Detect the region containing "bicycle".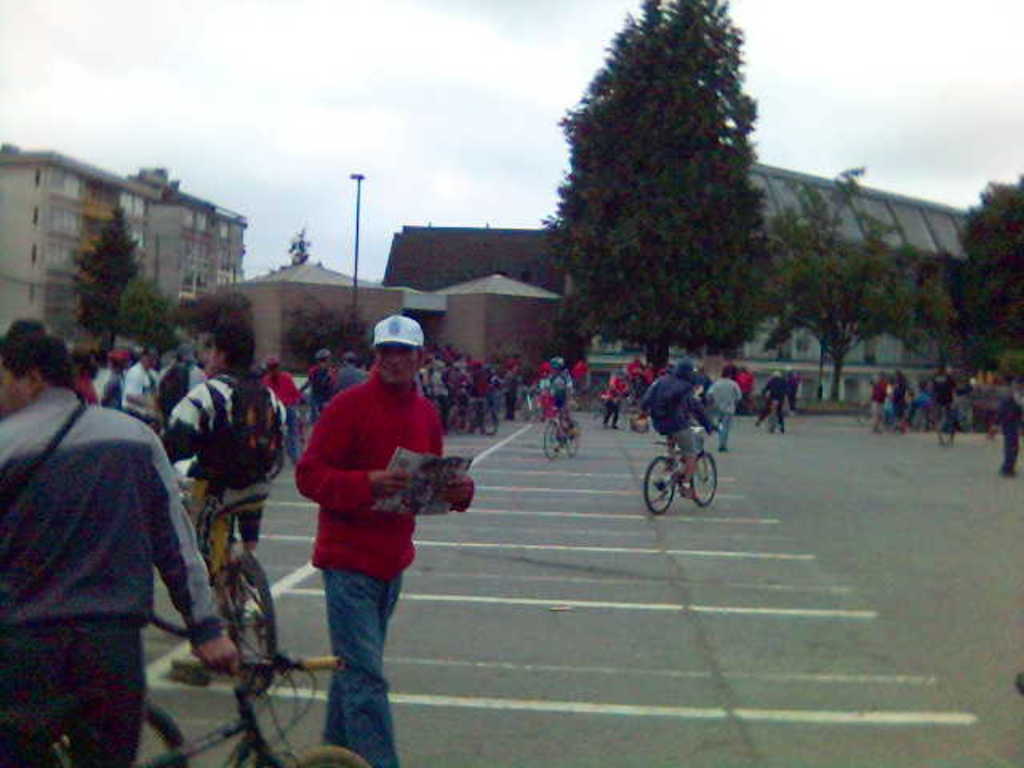
x1=43, y1=694, x2=192, y2=766.
